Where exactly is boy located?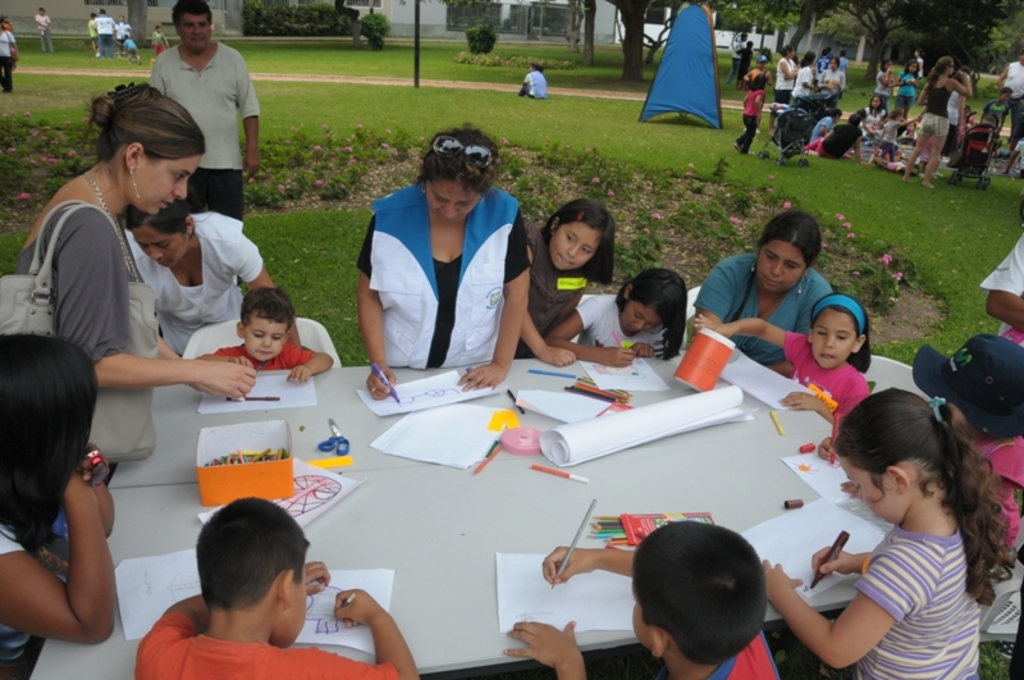
Its bounding box is locate(503, 516, 786, 679).
